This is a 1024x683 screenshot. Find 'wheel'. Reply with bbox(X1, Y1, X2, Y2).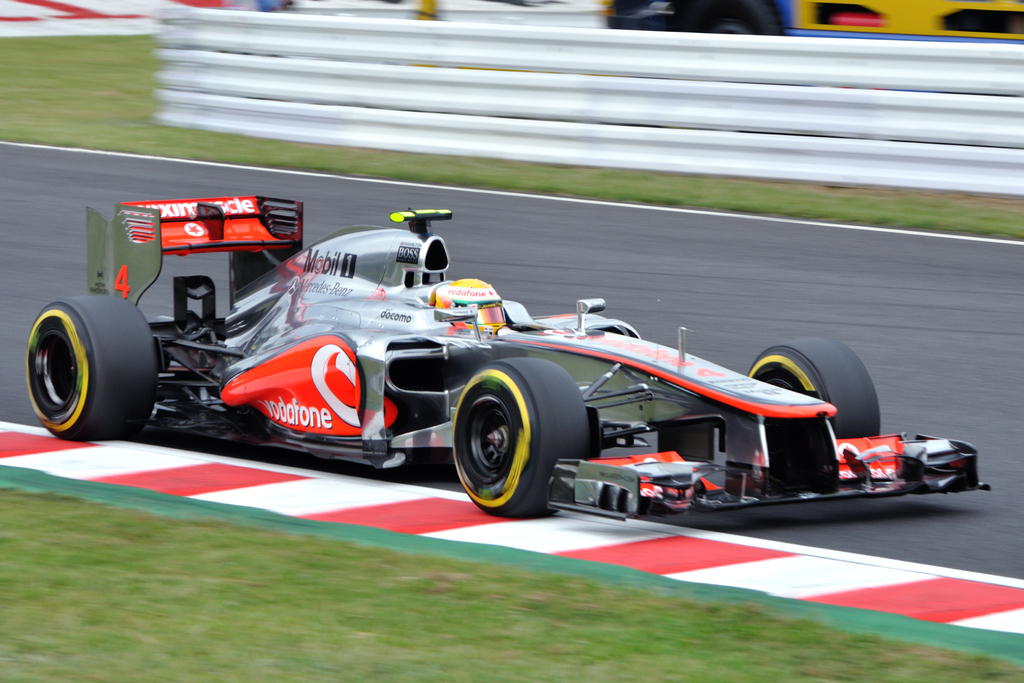
bbox(747, 337, 879, 437).
